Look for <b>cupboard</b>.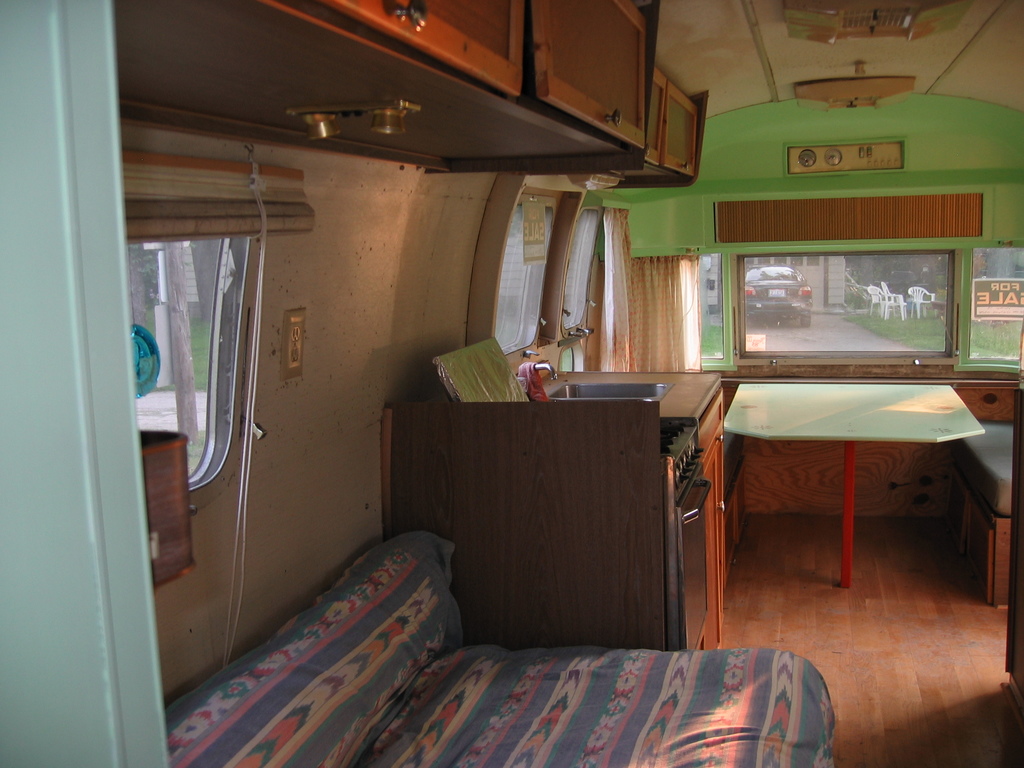
Found: [118,0,708,193].
